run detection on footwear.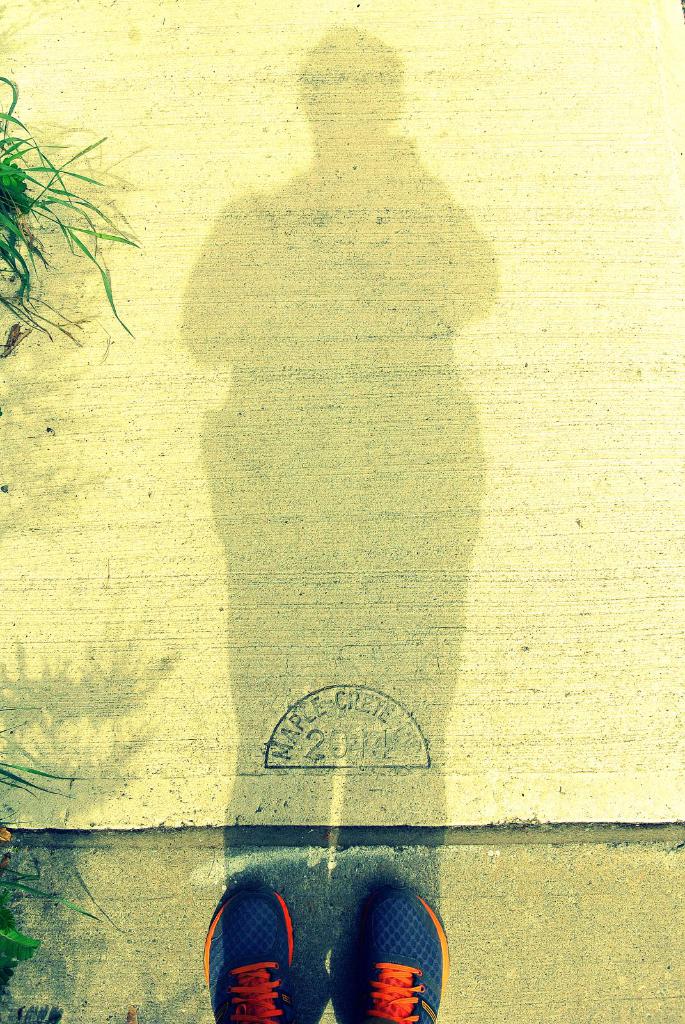
Result: left=204, top=881, right=315, bottom=1023.
